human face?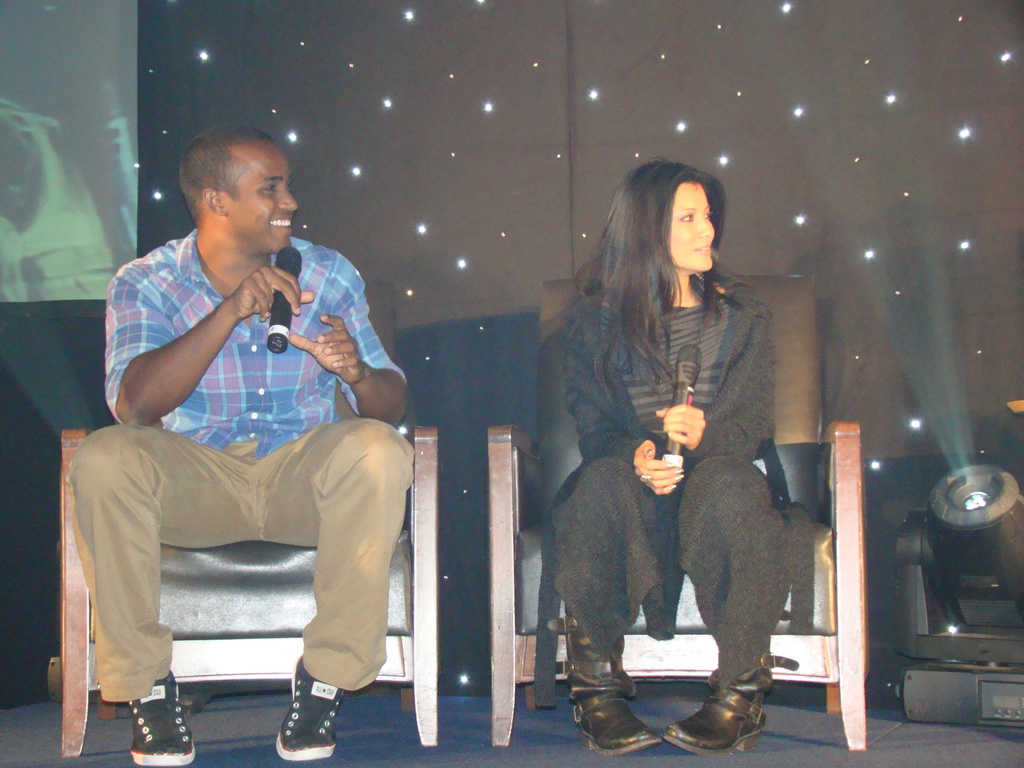
224:142:297:250
